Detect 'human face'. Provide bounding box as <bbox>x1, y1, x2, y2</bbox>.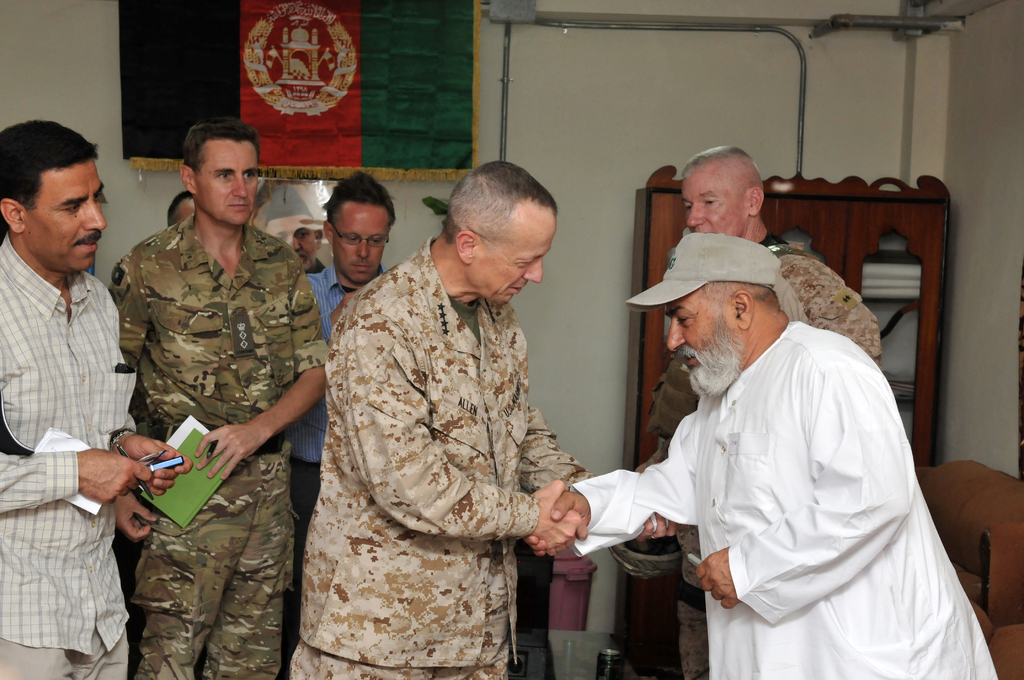
<bbox>330, 206, 390, 286</bbox>.
